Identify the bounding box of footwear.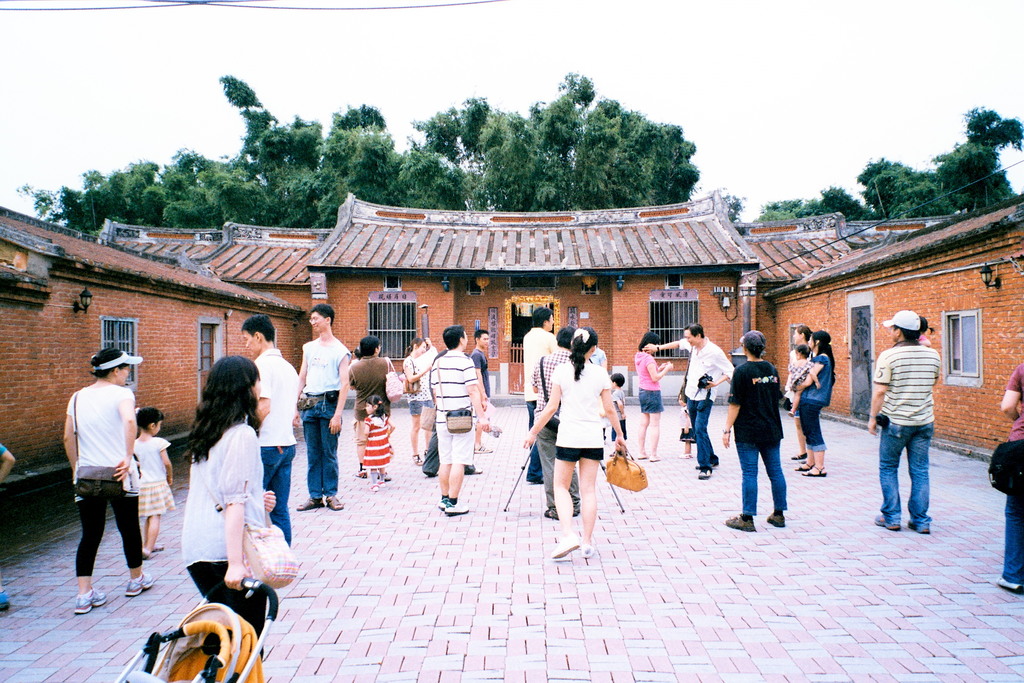
(x1=436, y1=500, x2=448, y2=508).
